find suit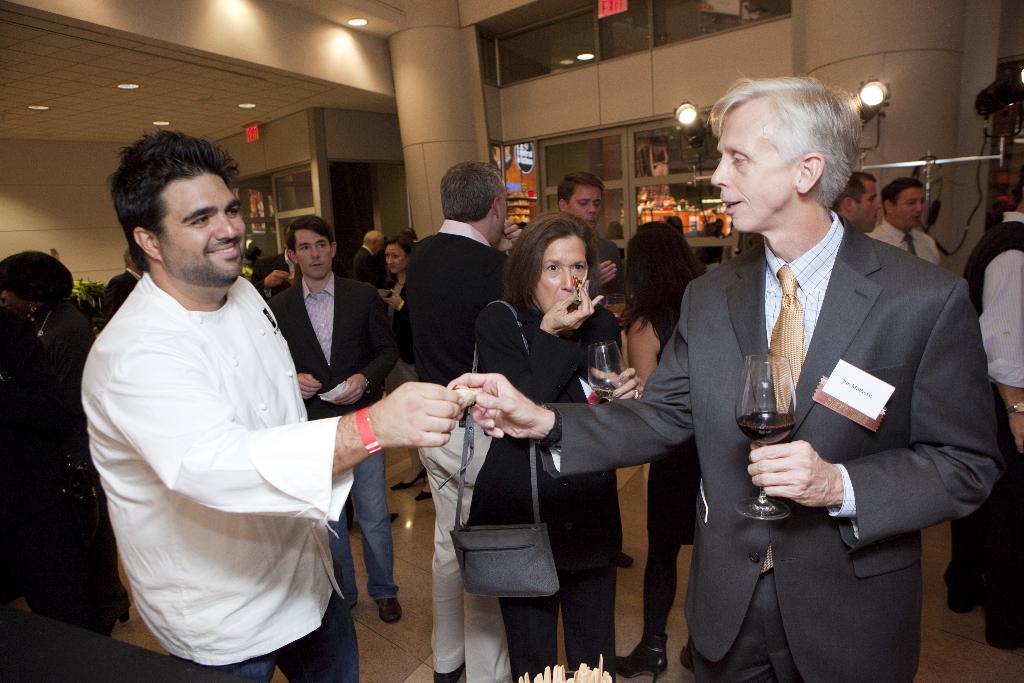
<bbox>266, 269, 405, 420</bbox>
